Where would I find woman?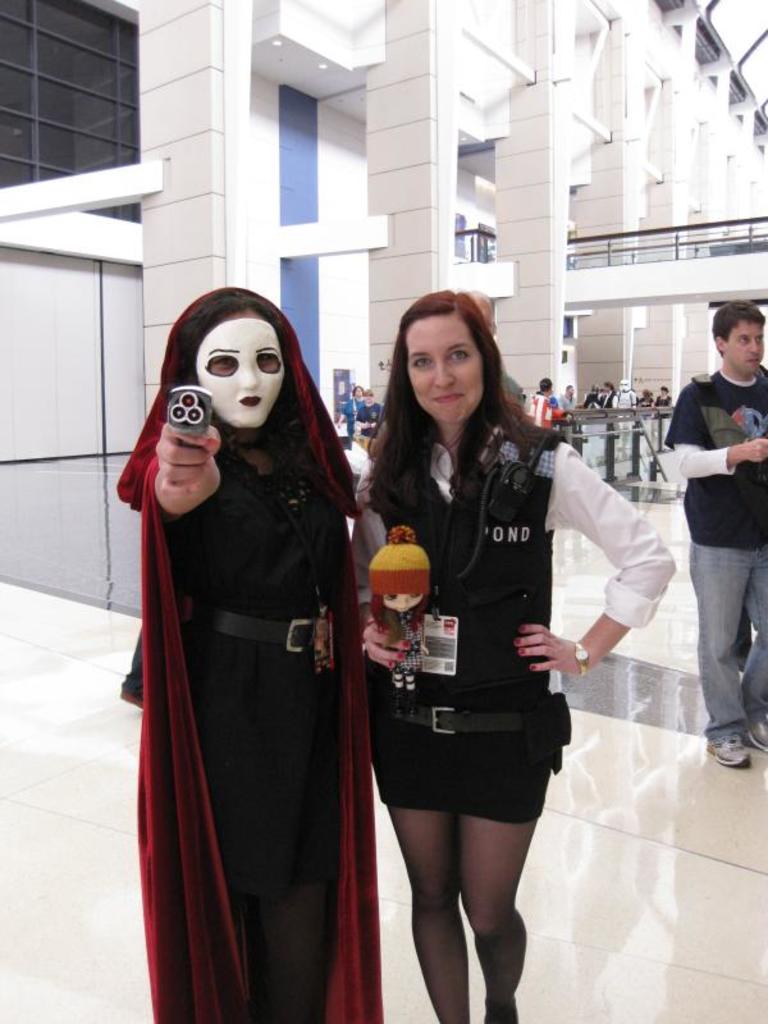
At box=[347, 280, 684, 1023].
